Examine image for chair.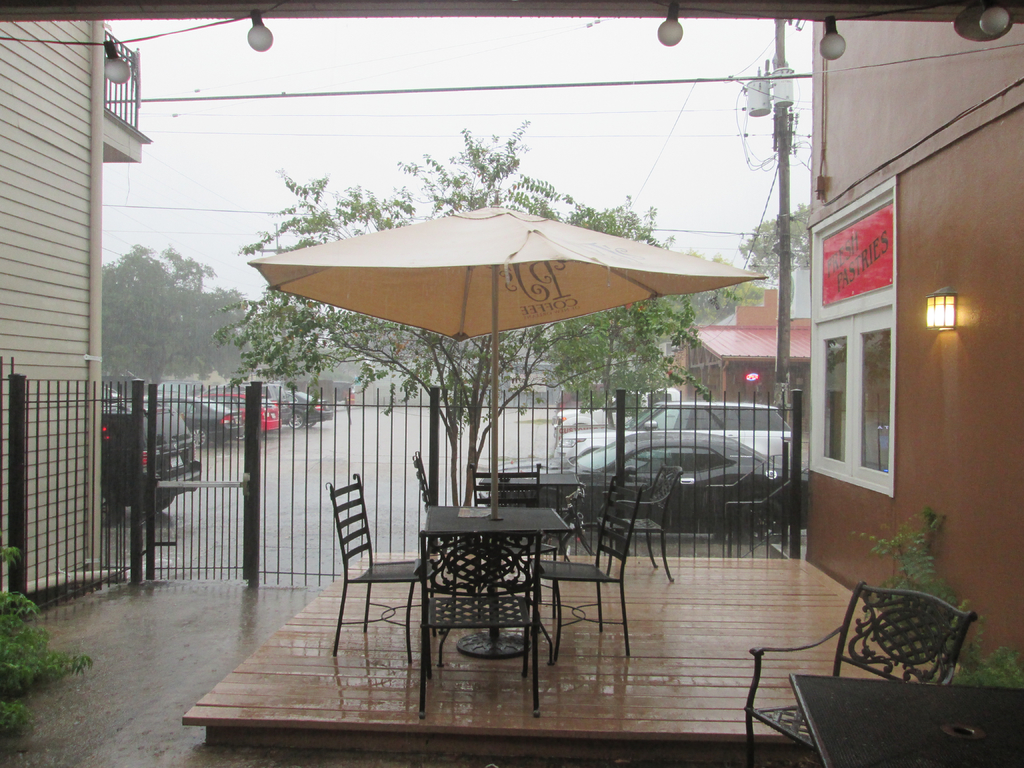
Examination result: (740,577,980,767).
